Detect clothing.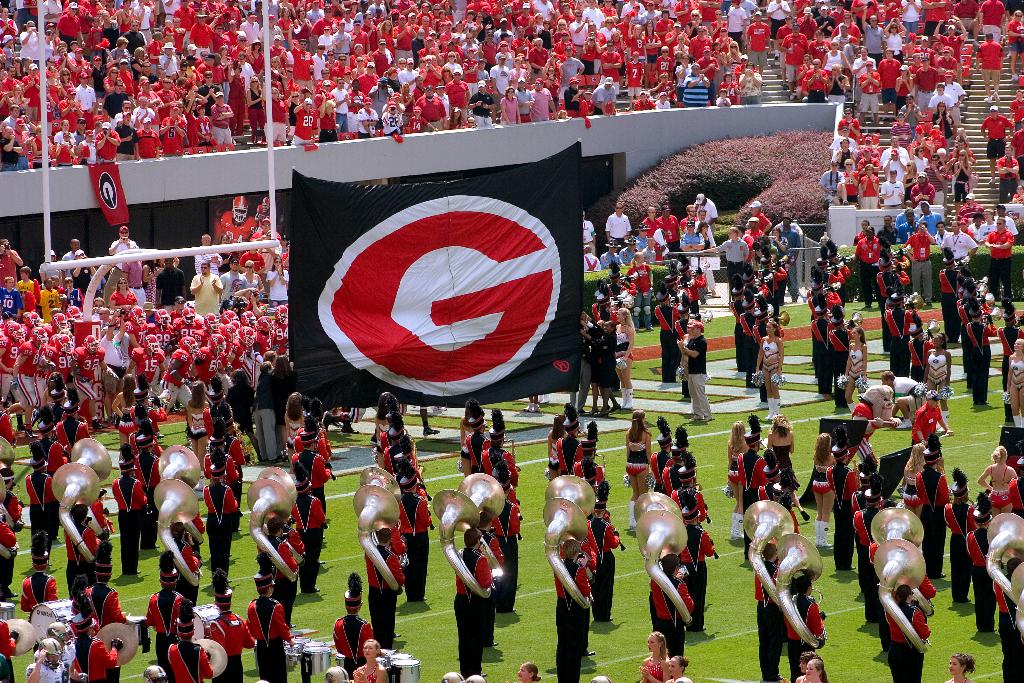
Detected at x1=670 y1=520 x2=716 y2=614.
